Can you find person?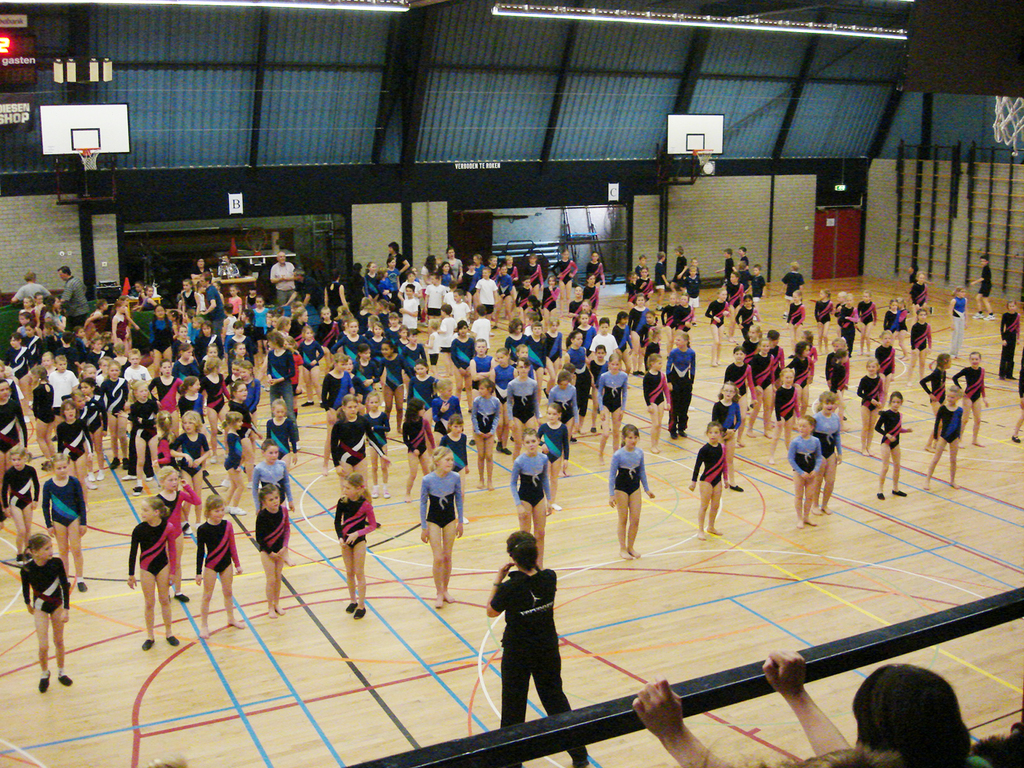
Yes, bounding box: 330 399 376 477.
